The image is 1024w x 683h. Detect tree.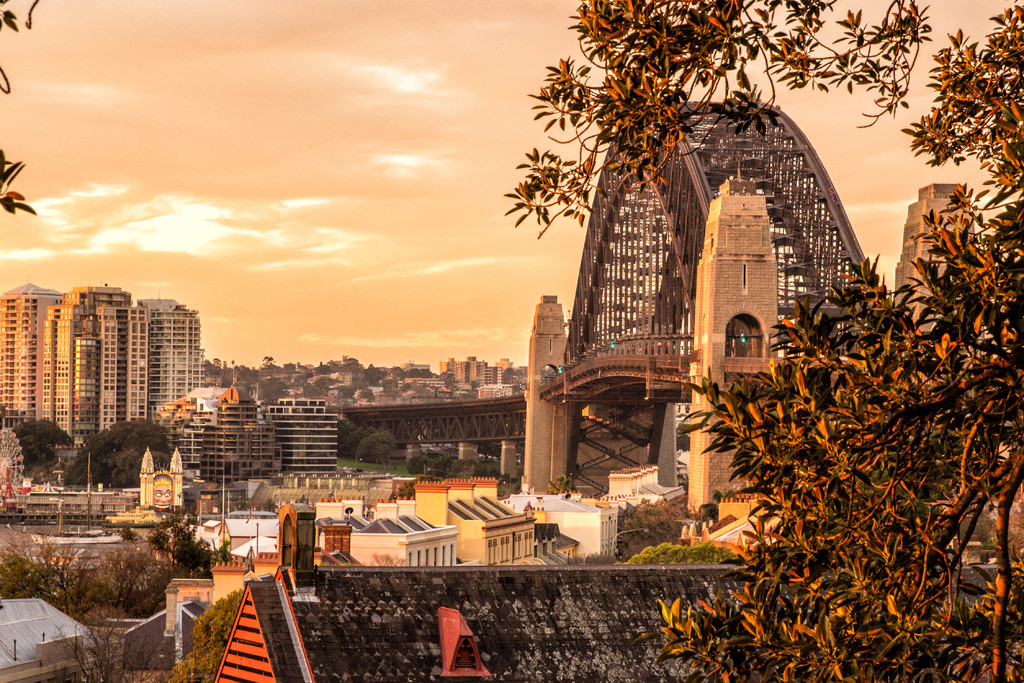
Detection: l=47, t=624, r=137, b=682.
